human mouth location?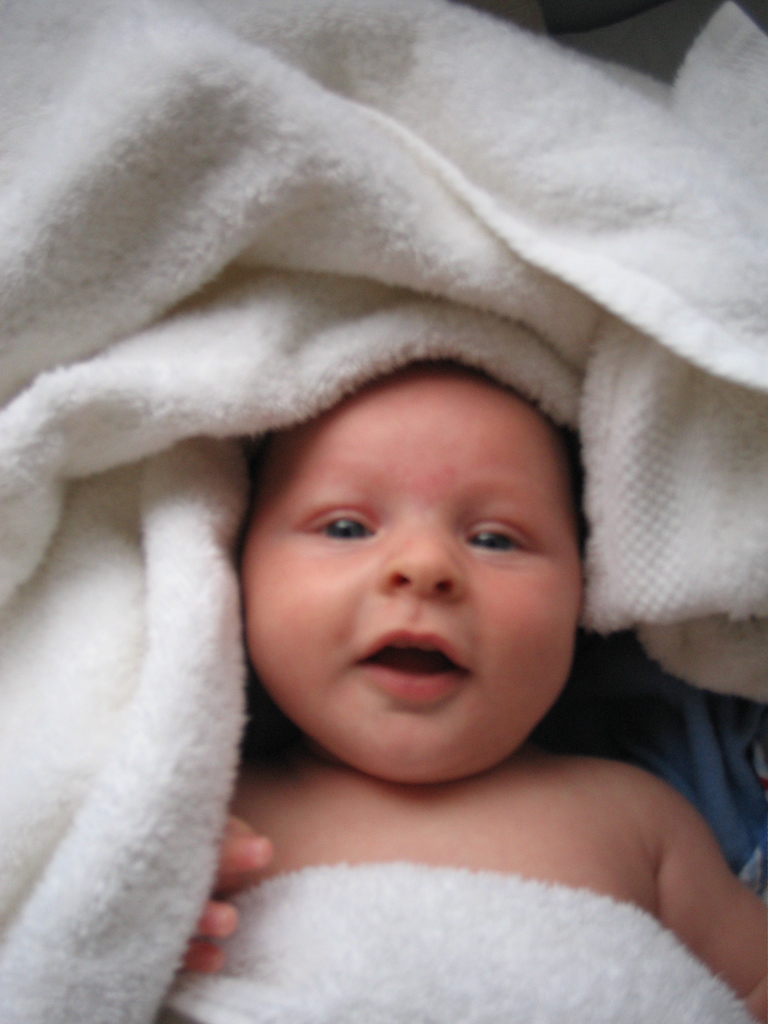
crop(330, 617, 482, 710)
